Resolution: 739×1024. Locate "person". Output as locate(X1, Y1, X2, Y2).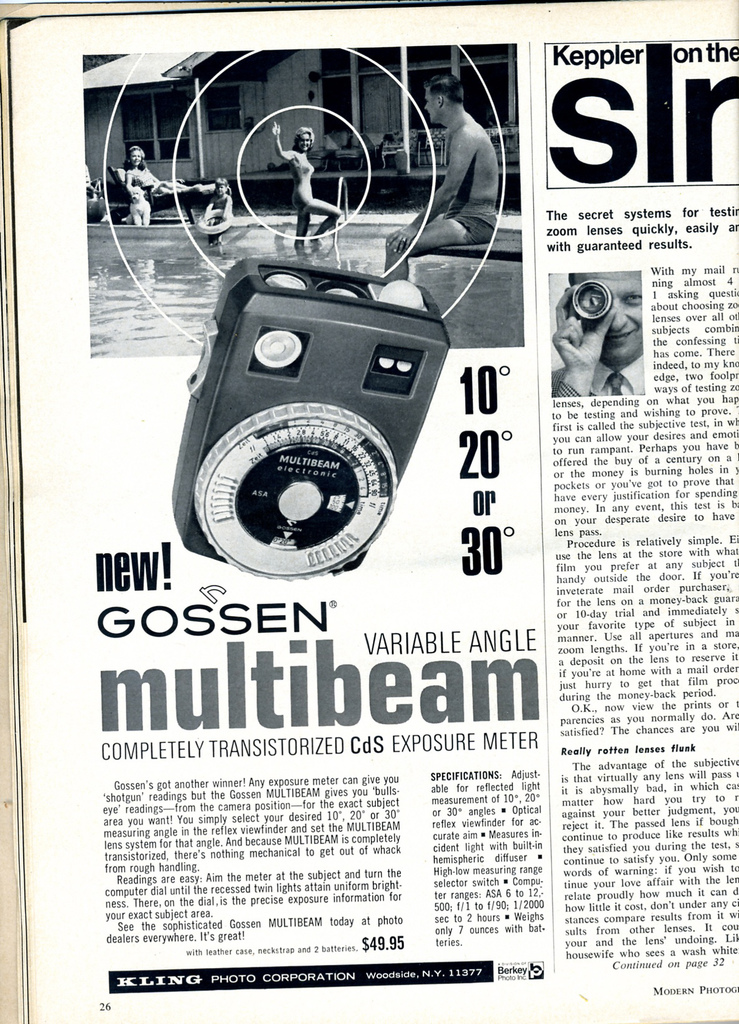
locate(385, 69, 498, 288).
